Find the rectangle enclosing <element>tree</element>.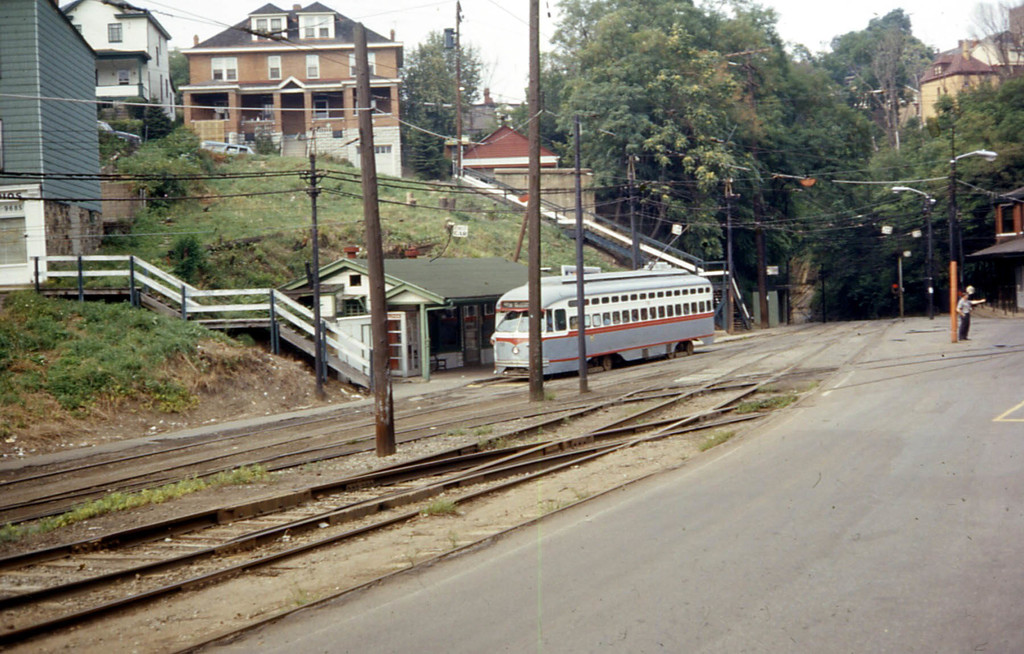
region(531, 0, 581, 150).
